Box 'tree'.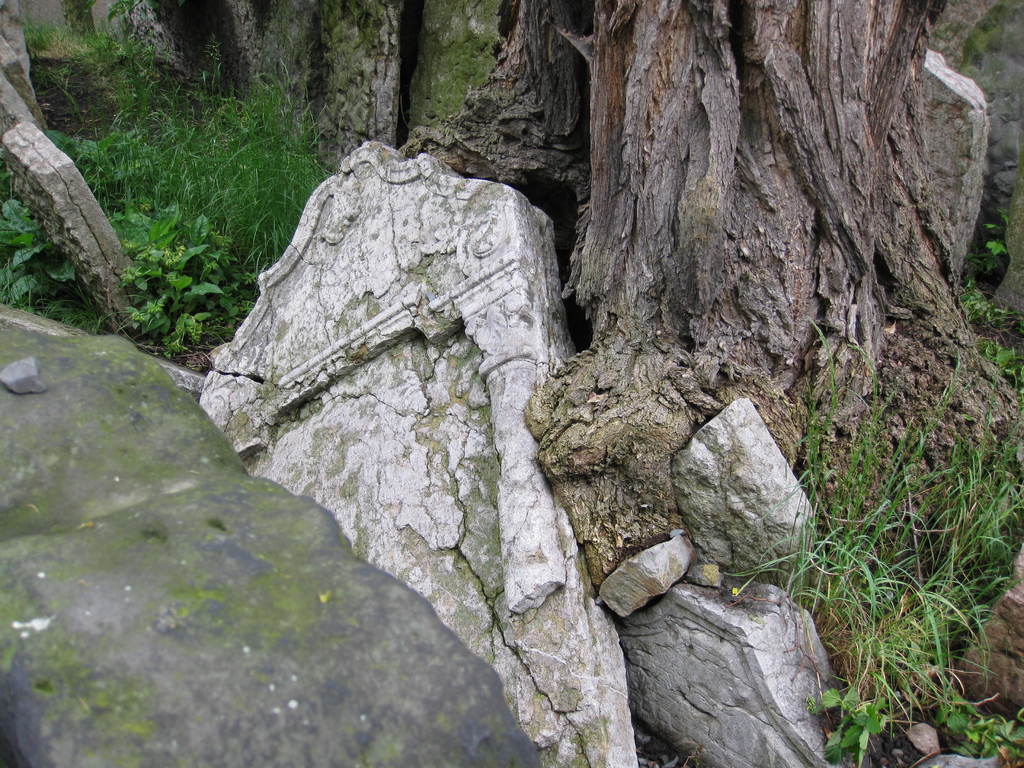
(x1=236, y1=0, x2=315, y2=124).
